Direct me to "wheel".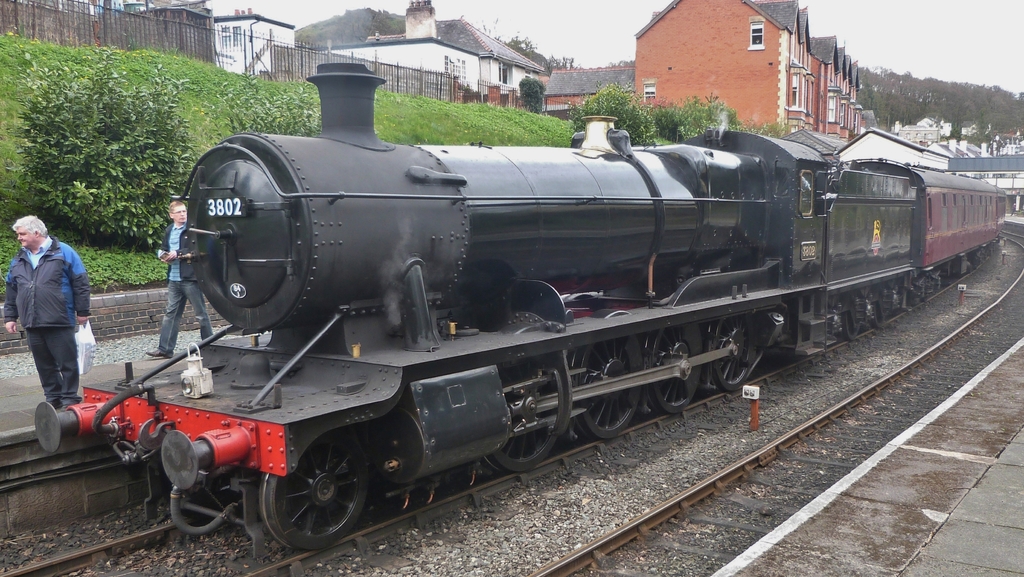
Direction: 482 360 558 475.
